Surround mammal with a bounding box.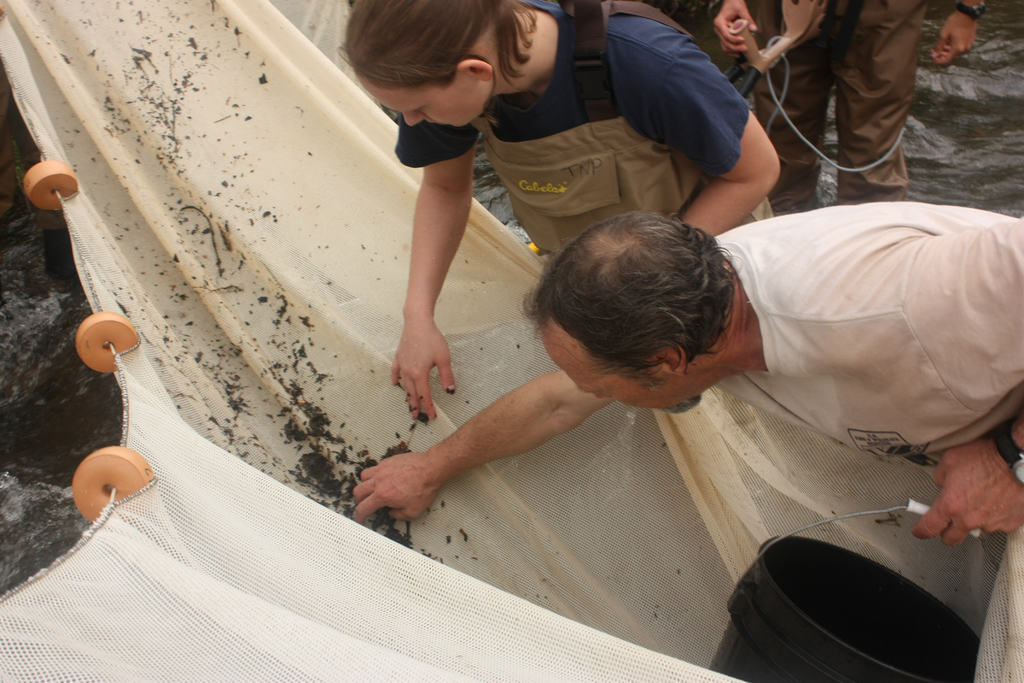
Rect(773, 0, 996, 224).
